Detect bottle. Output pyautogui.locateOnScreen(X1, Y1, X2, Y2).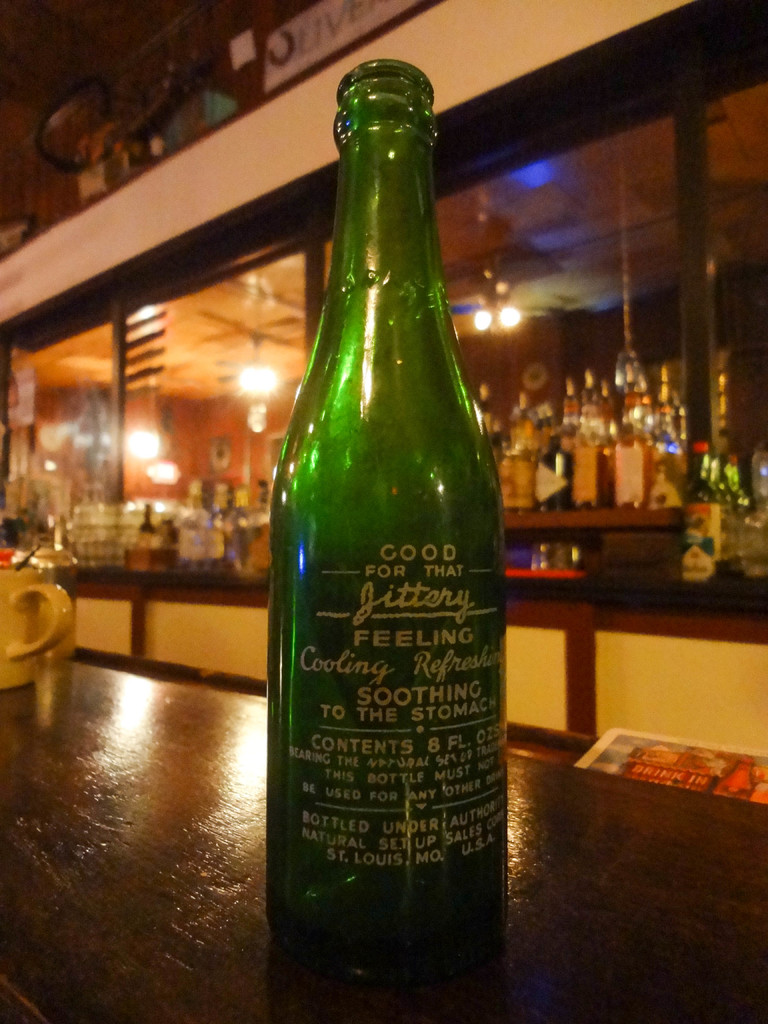
pyautogui.locateOnScreen(134, 497, 168, 561).
